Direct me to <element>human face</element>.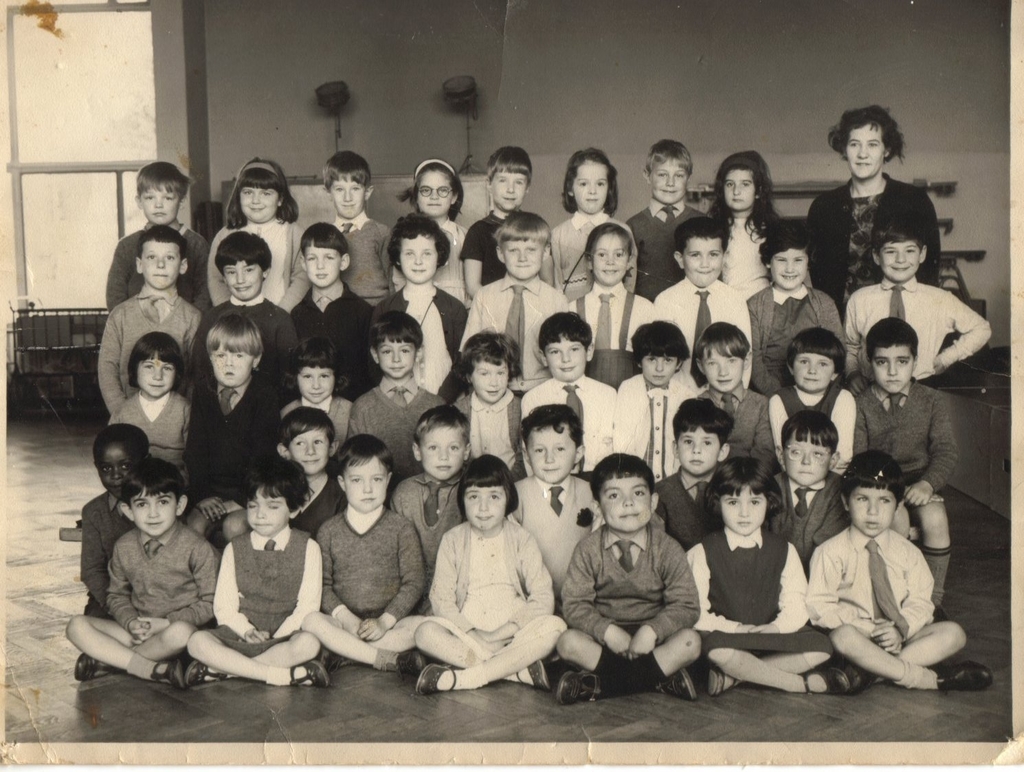
Direction: 598,476,649,536.
